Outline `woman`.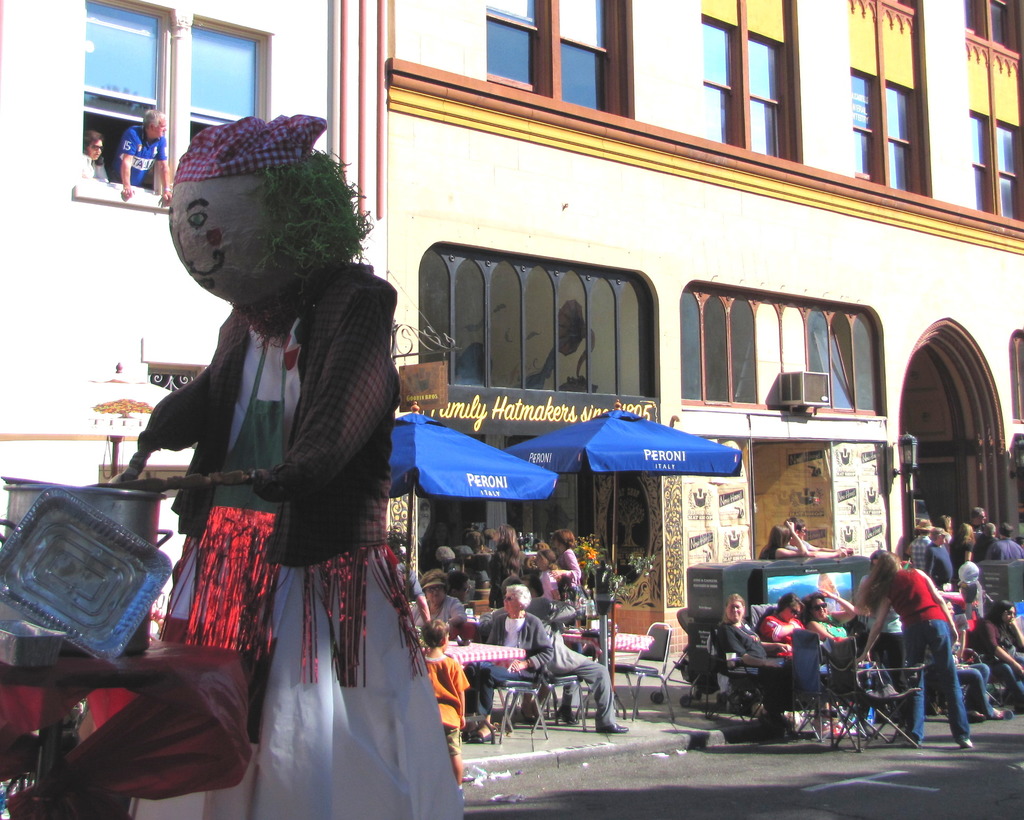
Outline: l=468, t=586, r=561, b=738.
